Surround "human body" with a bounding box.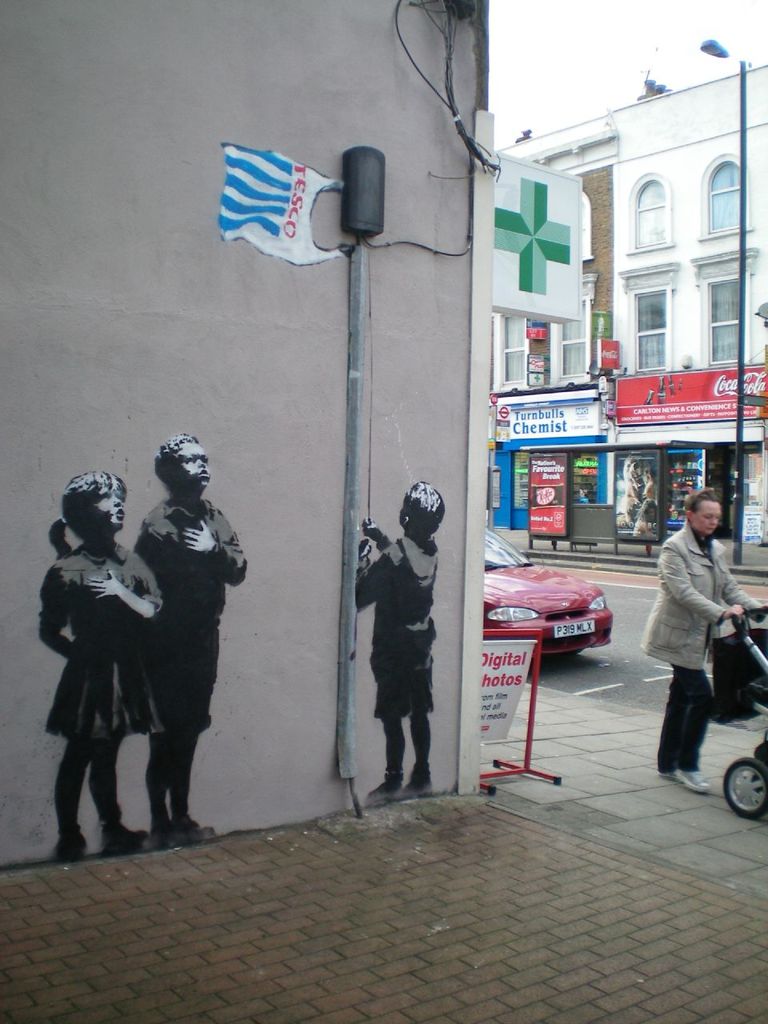
(left=646, top=521, right=767, bottom=794).
